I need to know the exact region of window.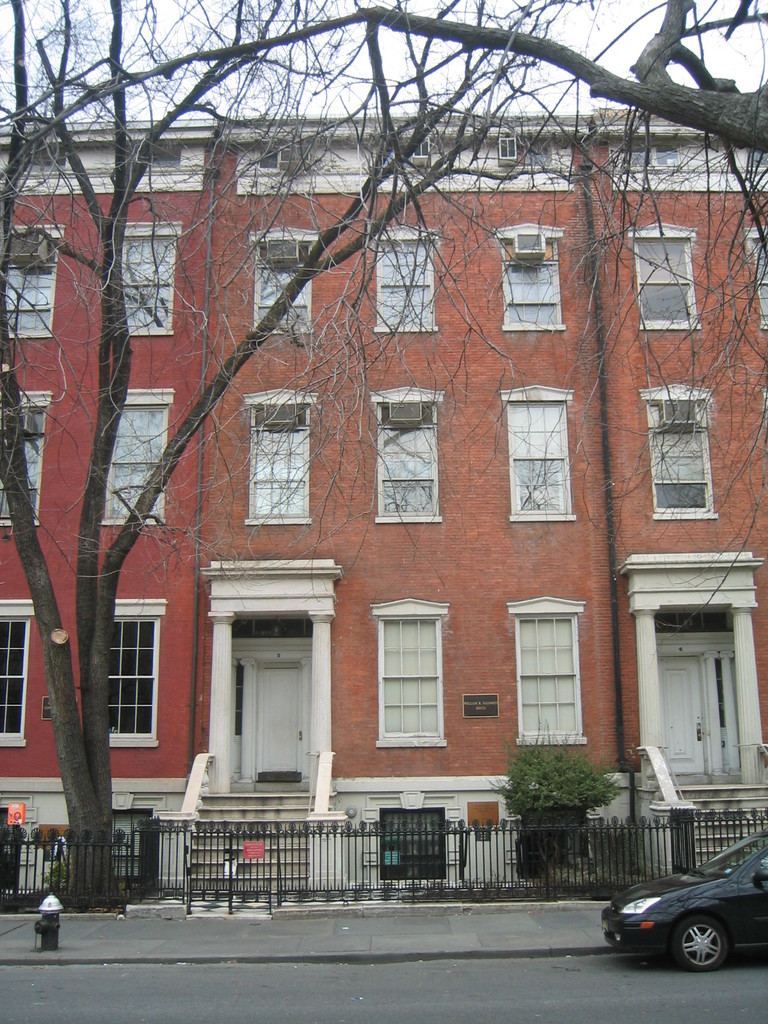
Region: [374,402,442,526].
